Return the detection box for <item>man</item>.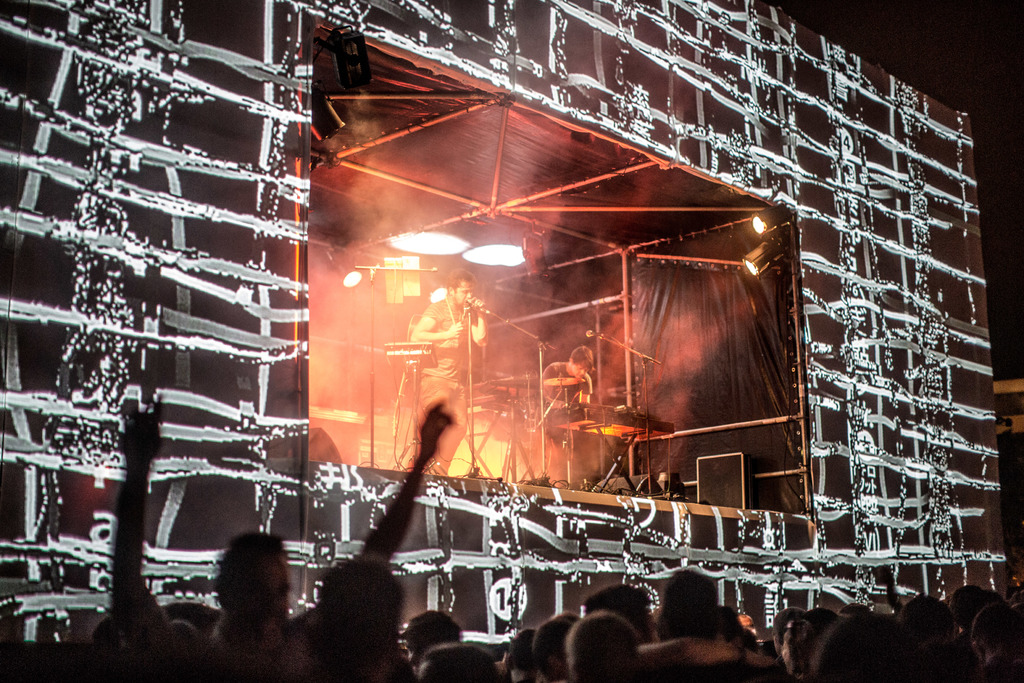
(531, 343, 596, 491).
